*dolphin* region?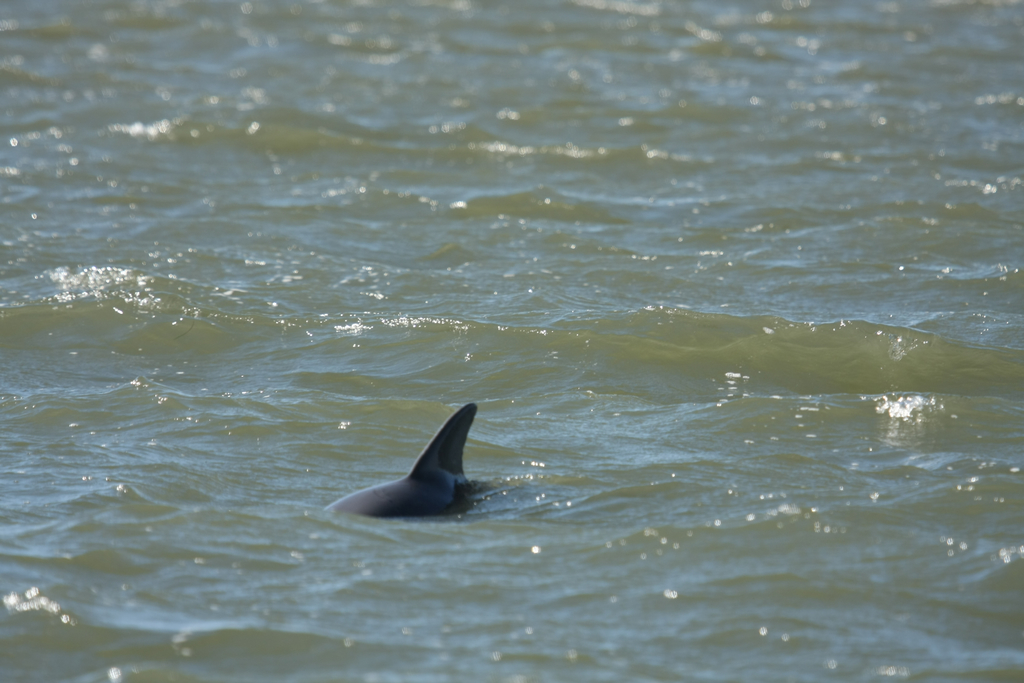
BBox(317, 400, 484, 518)
